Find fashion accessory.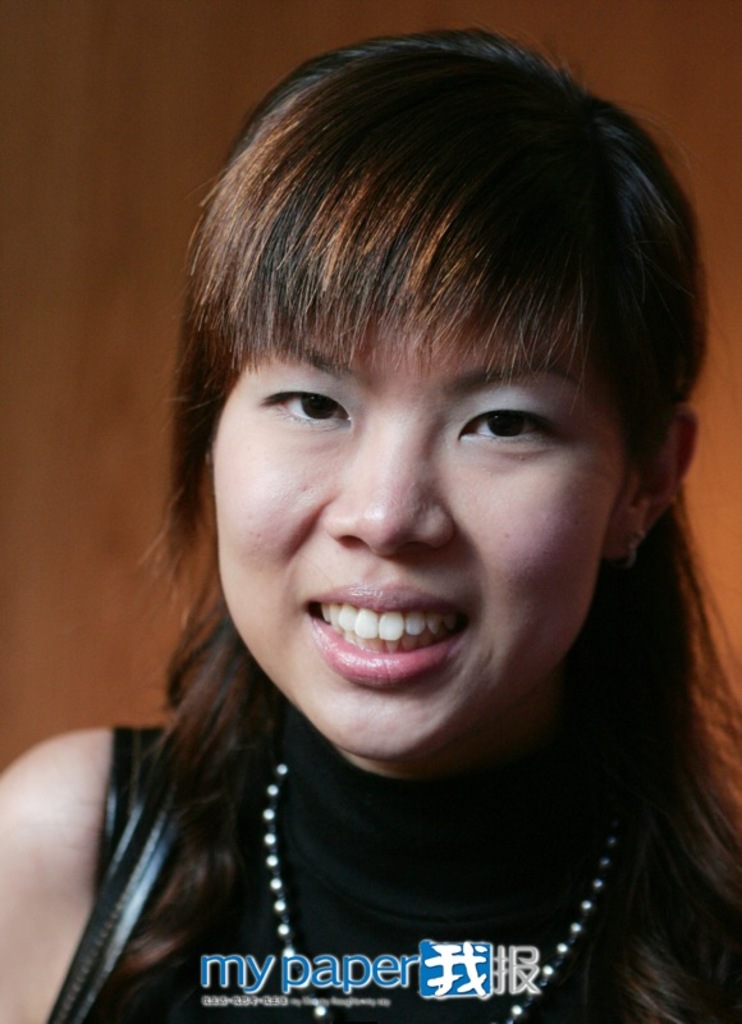
locate(260, 759, 612, 1023).
